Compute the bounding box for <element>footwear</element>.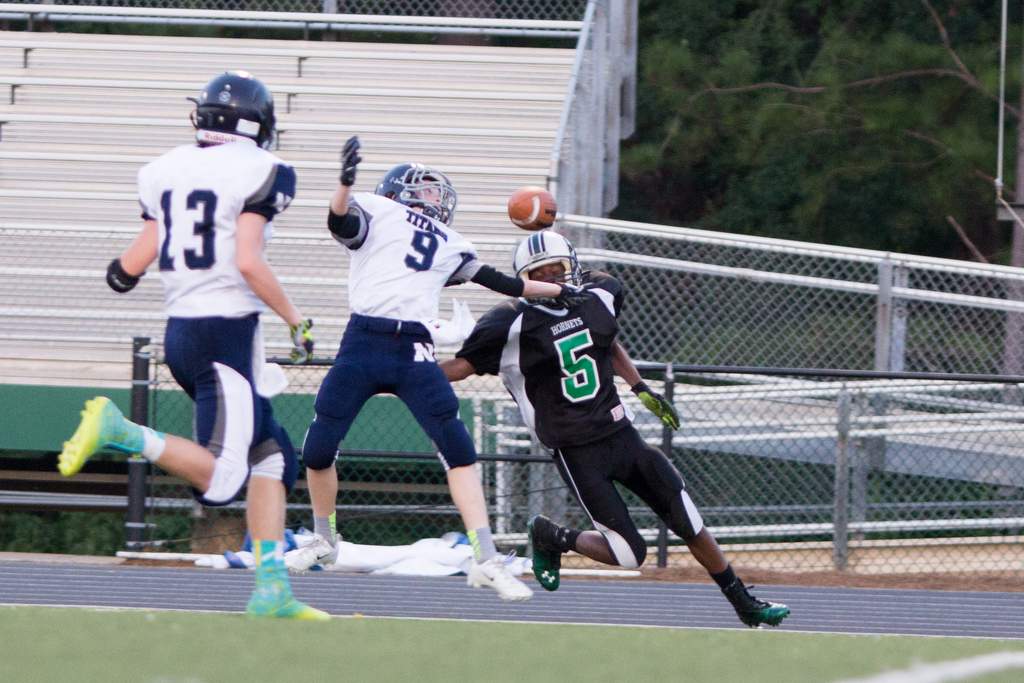
242, 580, 332, 625.
